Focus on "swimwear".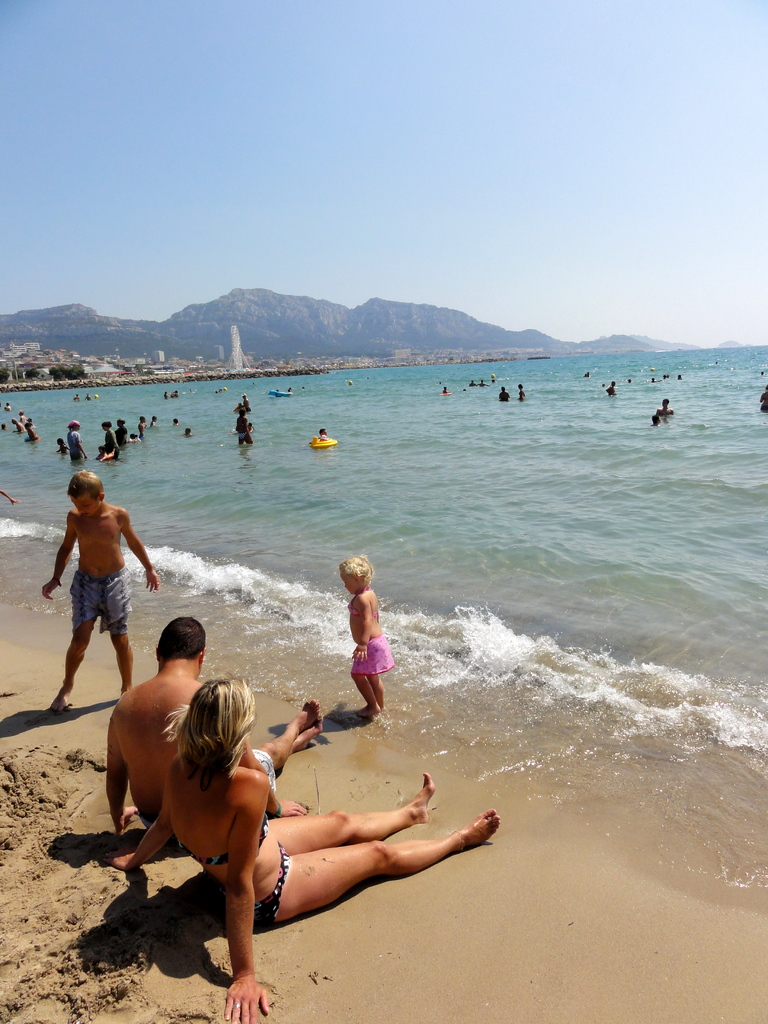
Focused at Rect(347, 586, 380, 624).
